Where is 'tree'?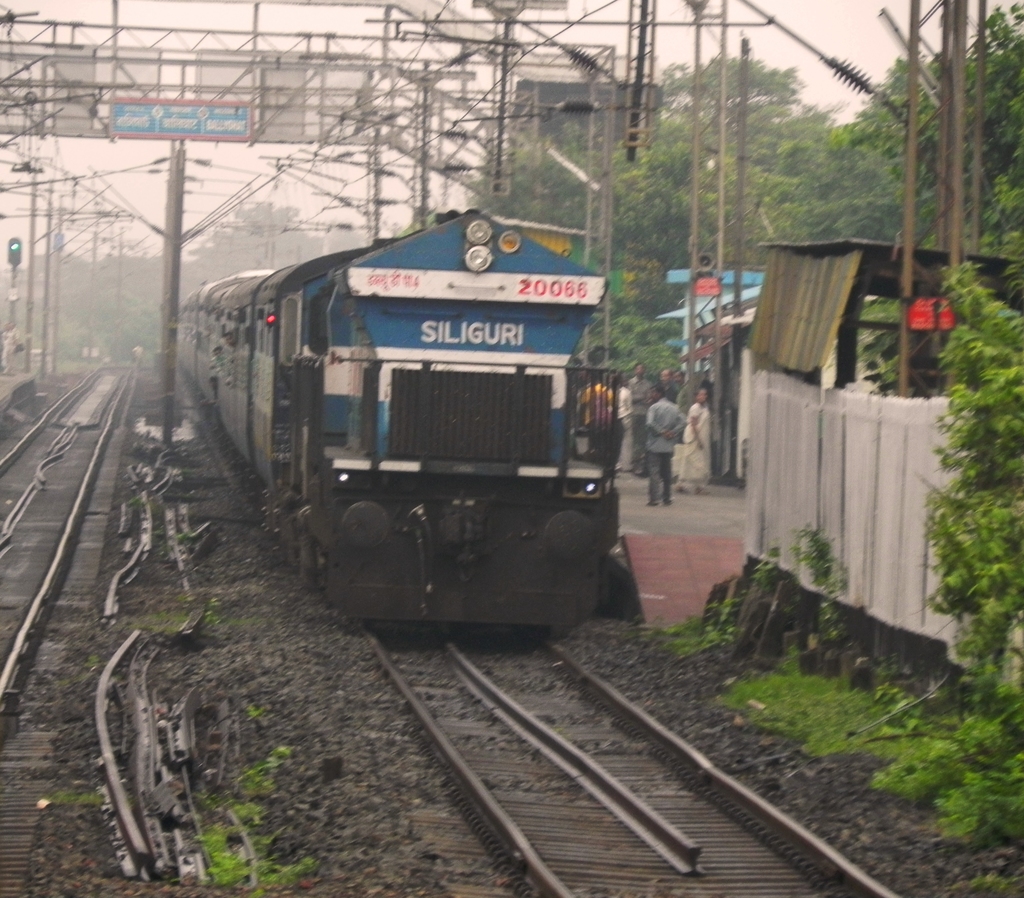
38, 245, 167, 364.
